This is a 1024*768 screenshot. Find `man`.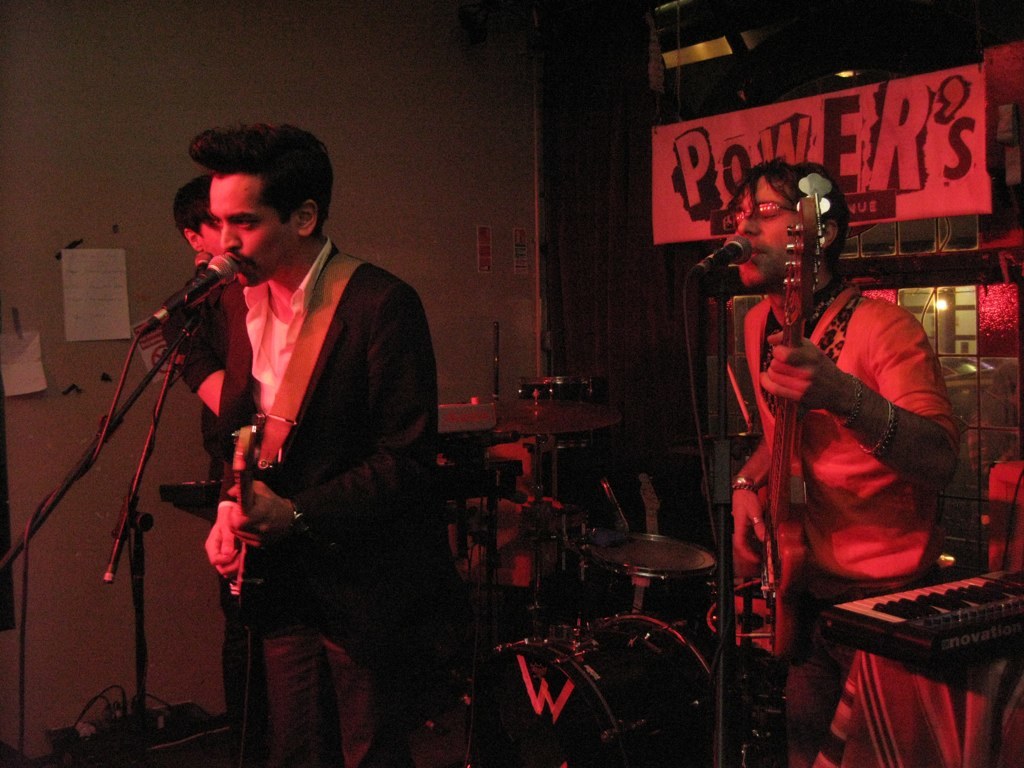
Bounding box: 143, 111, 456, 745.
